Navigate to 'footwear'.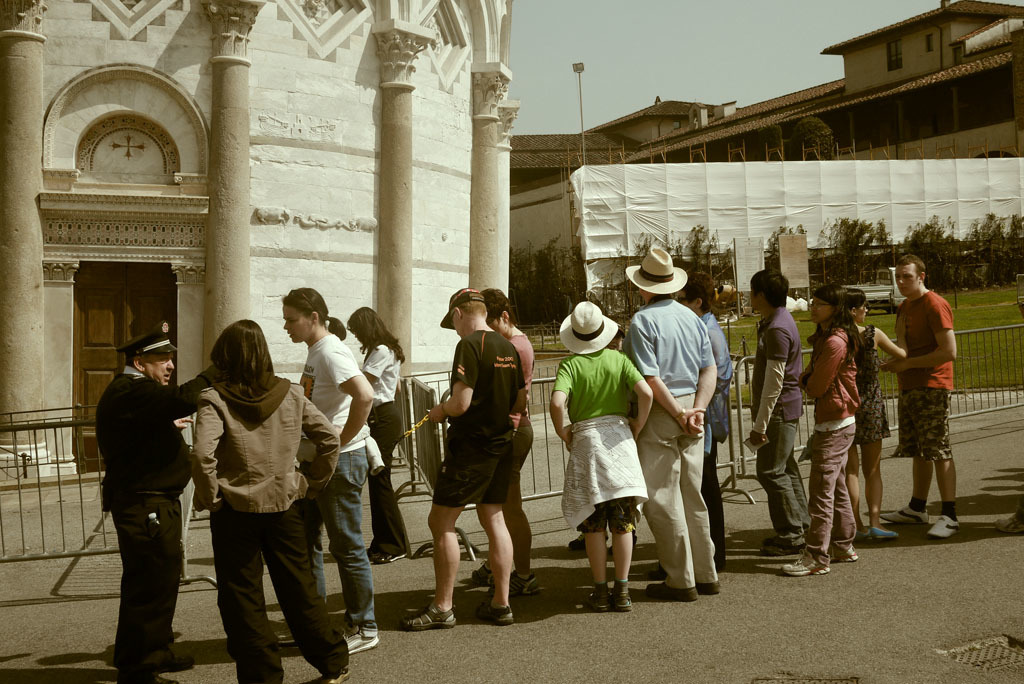
Navigation target: [780, 552, 830, 577].
